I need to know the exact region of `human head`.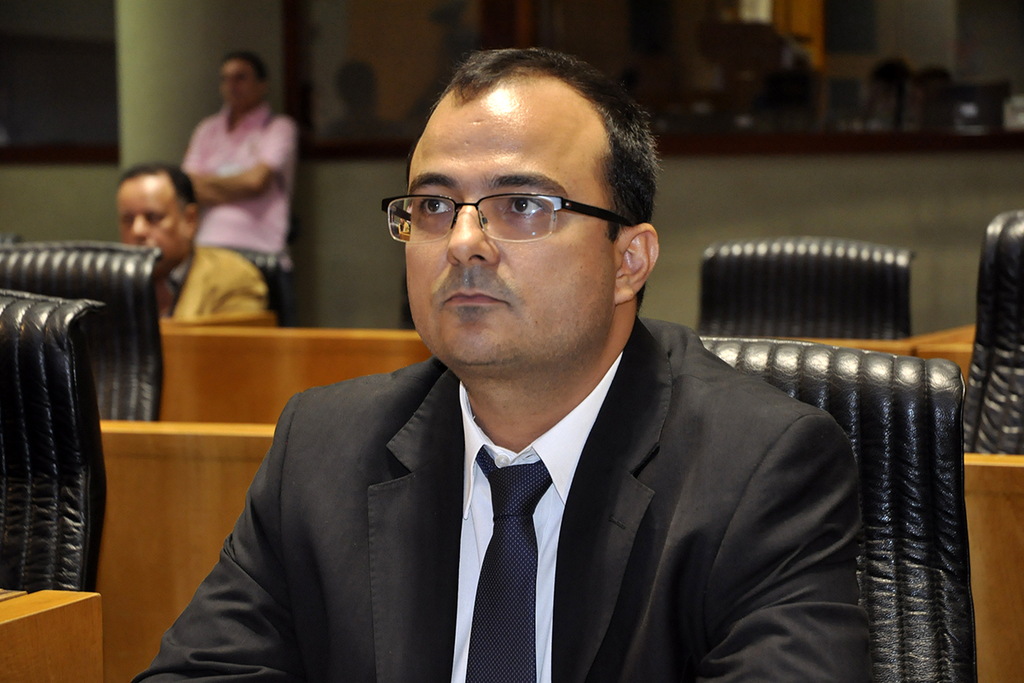
Region: <bbox>219, 53, 266, 111</bbox>.
